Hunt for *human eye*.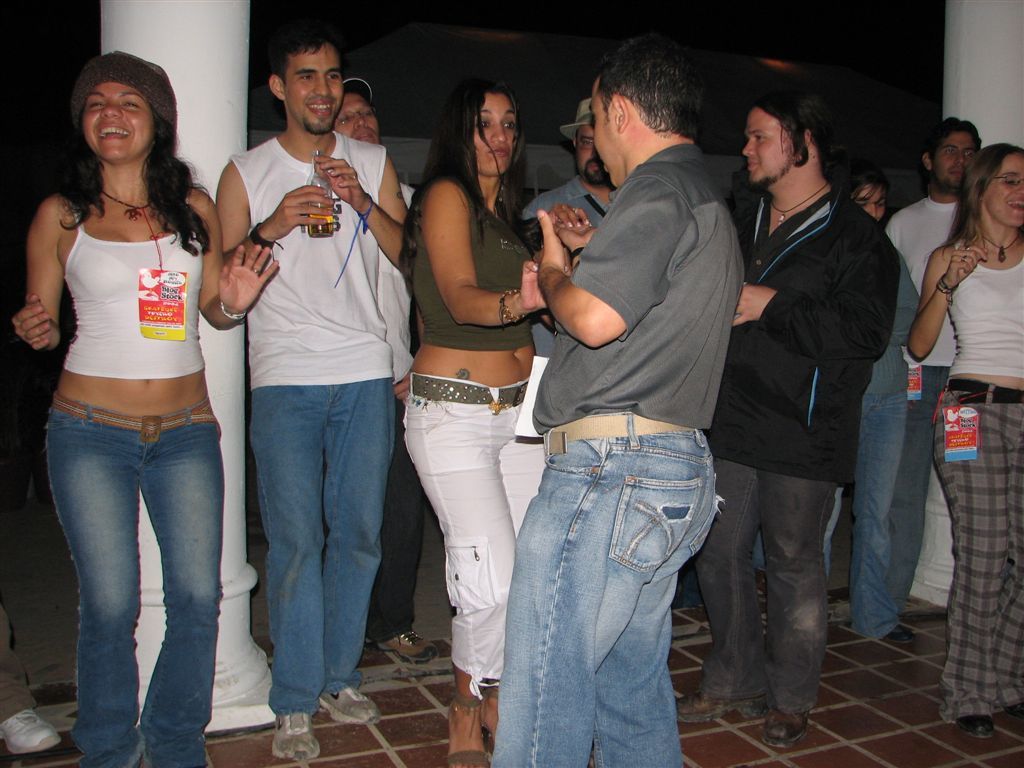
Hunted down at {"left": 87, "top": 97, "right": 105, "bottom": 113}.
